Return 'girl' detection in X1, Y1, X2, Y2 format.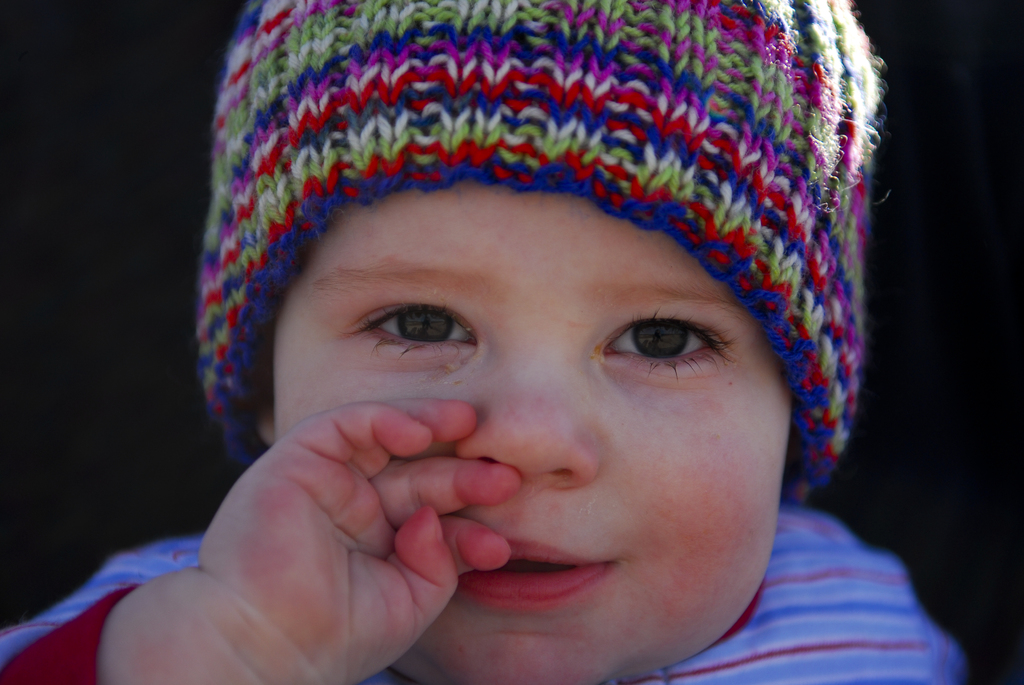
0, 1, 966, 684.
